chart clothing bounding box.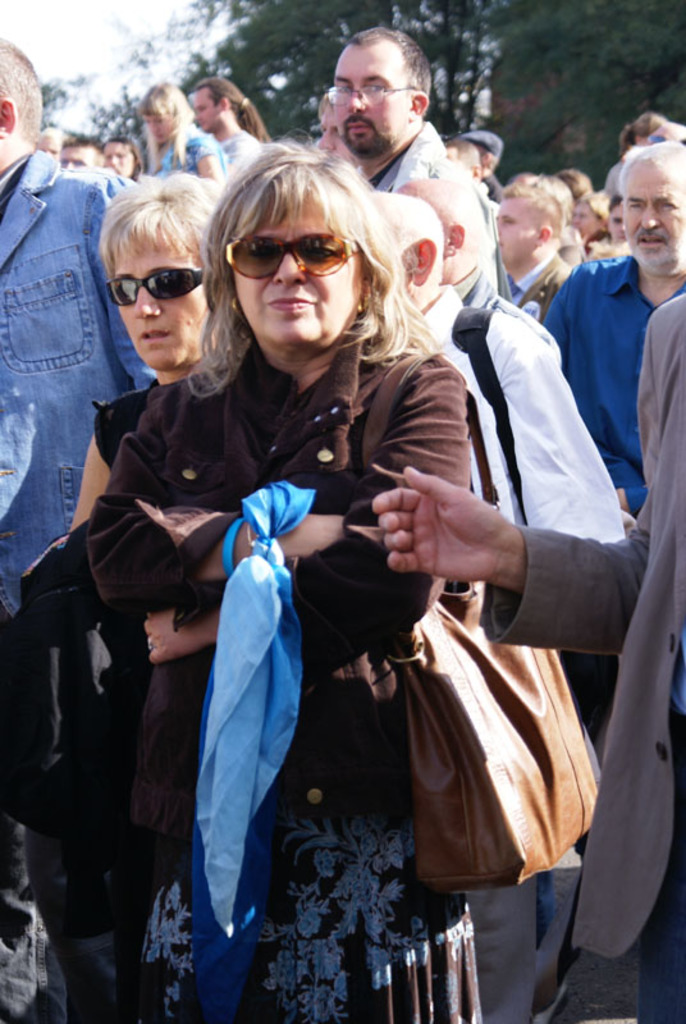
Charted: {"left": 520, "top": 243, "right": 559, "bottom": 321}.
